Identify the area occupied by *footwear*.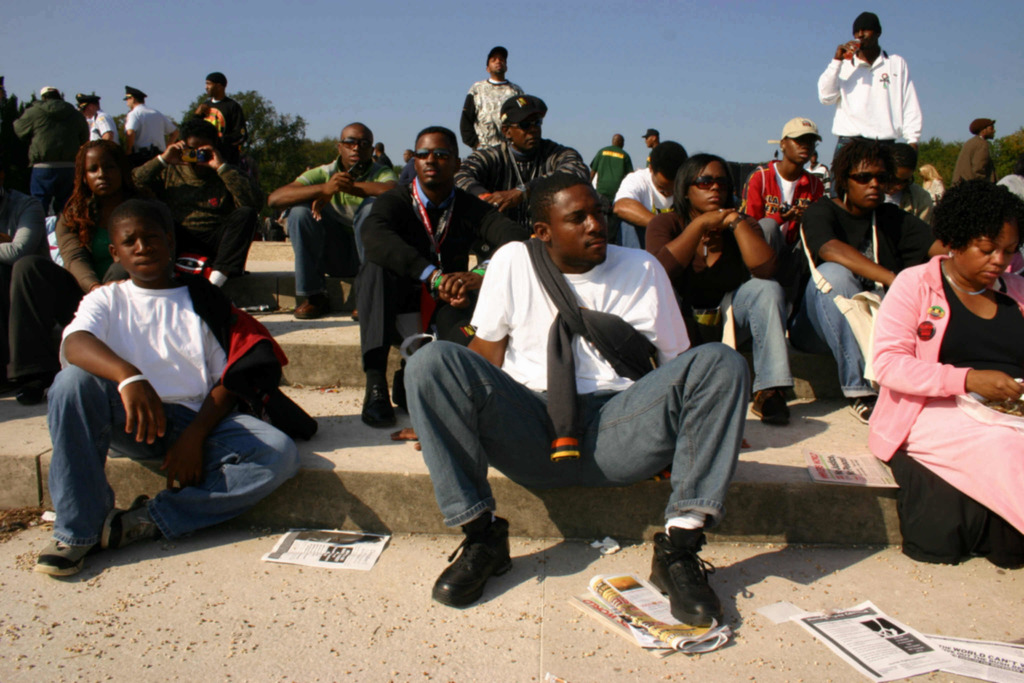
Area: bbox=[849, 396, 878, 420].
